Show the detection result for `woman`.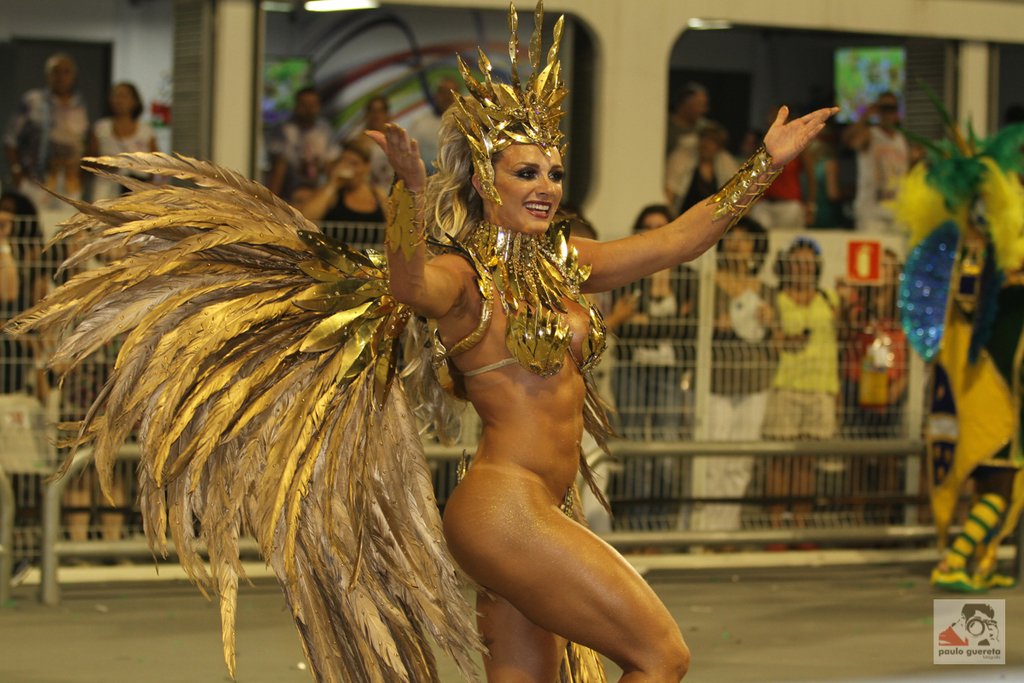
362,0,840,682.
